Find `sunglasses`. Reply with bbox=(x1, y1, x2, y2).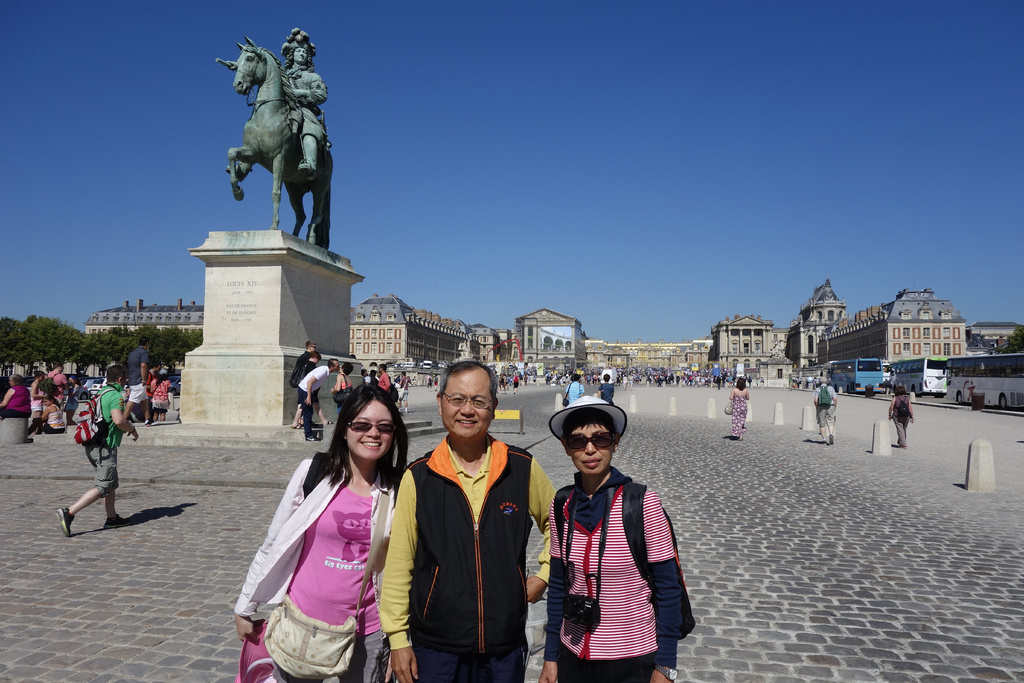
bbox=(558, 436, 619, 452).
